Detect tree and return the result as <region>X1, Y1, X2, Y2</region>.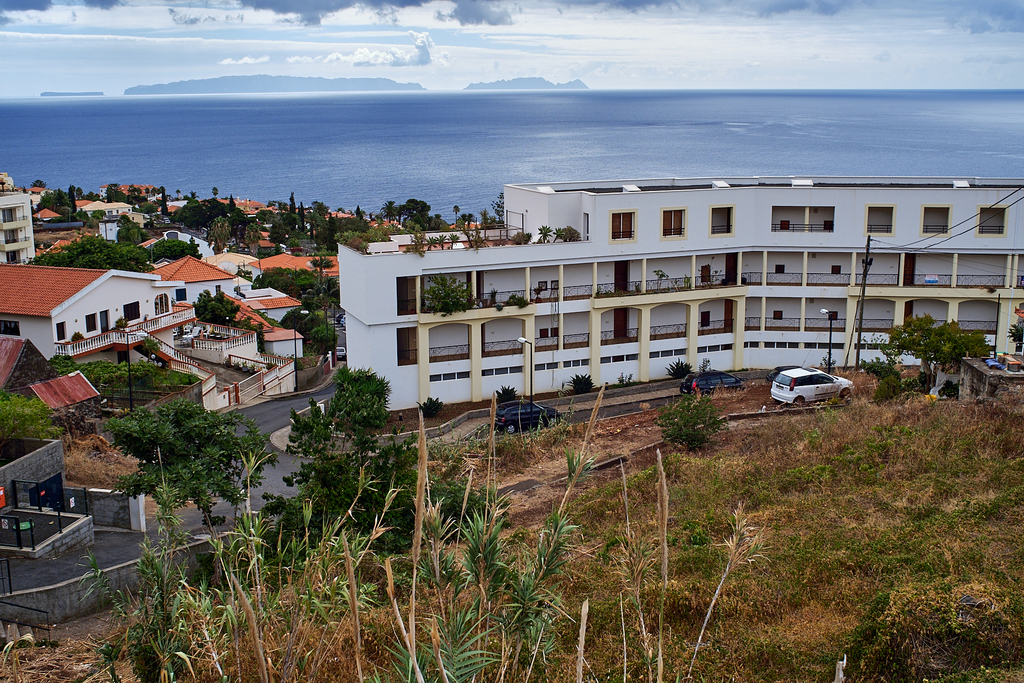
<region>1003, 323, 1023, 350</region>.
